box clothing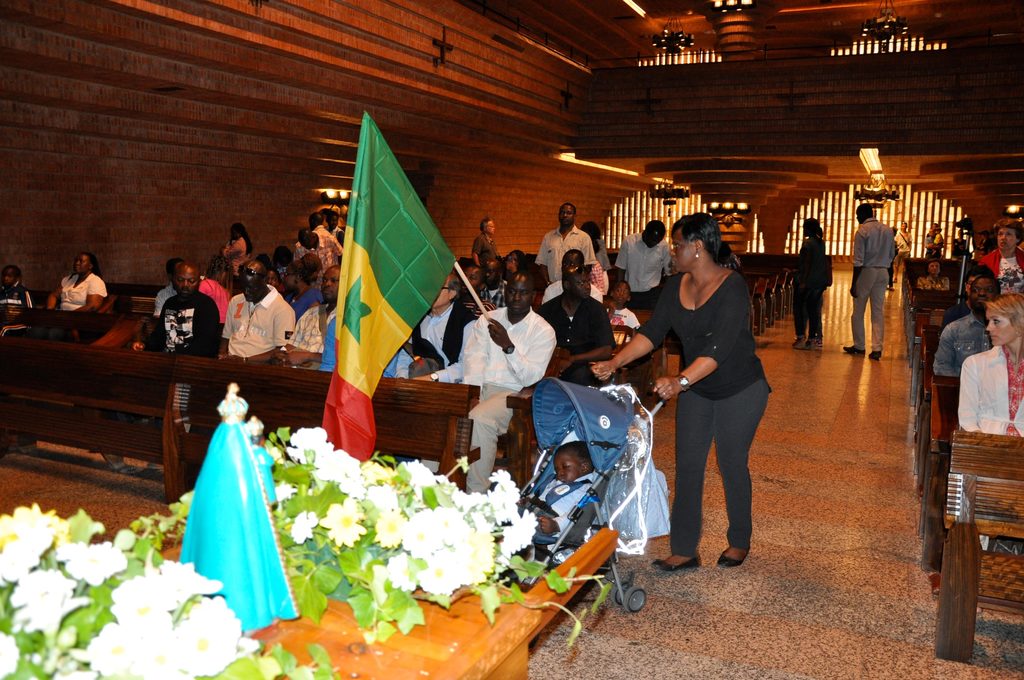
[x1=958, y1=343, x2=1023, y2=435]
